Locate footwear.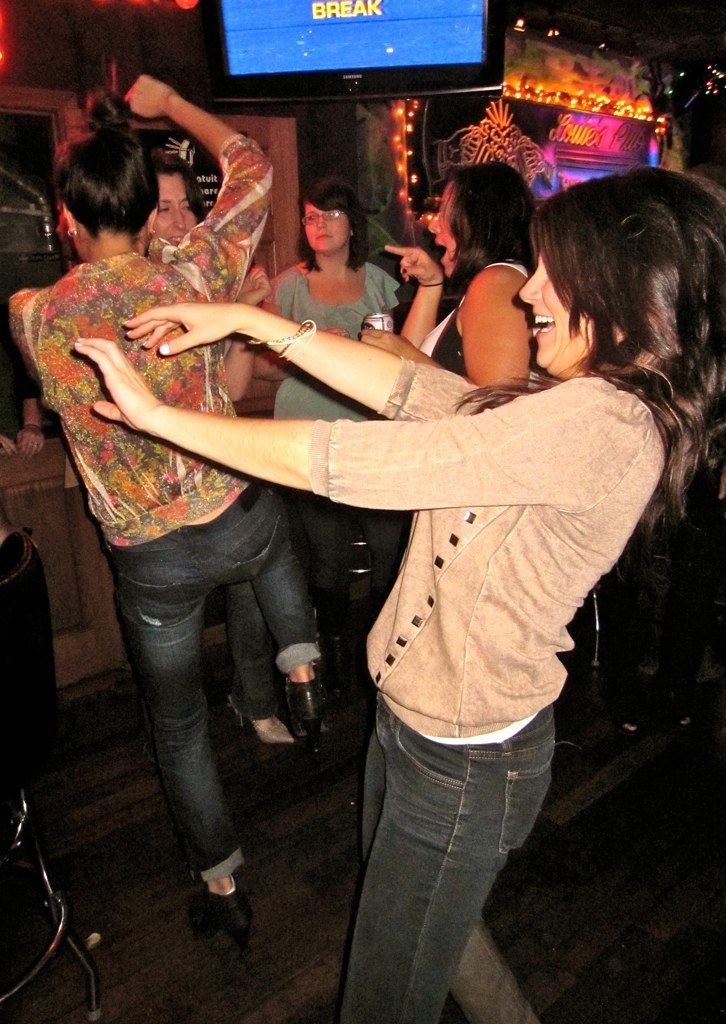
Bounding box: region(198, 880, 257, 1018).
